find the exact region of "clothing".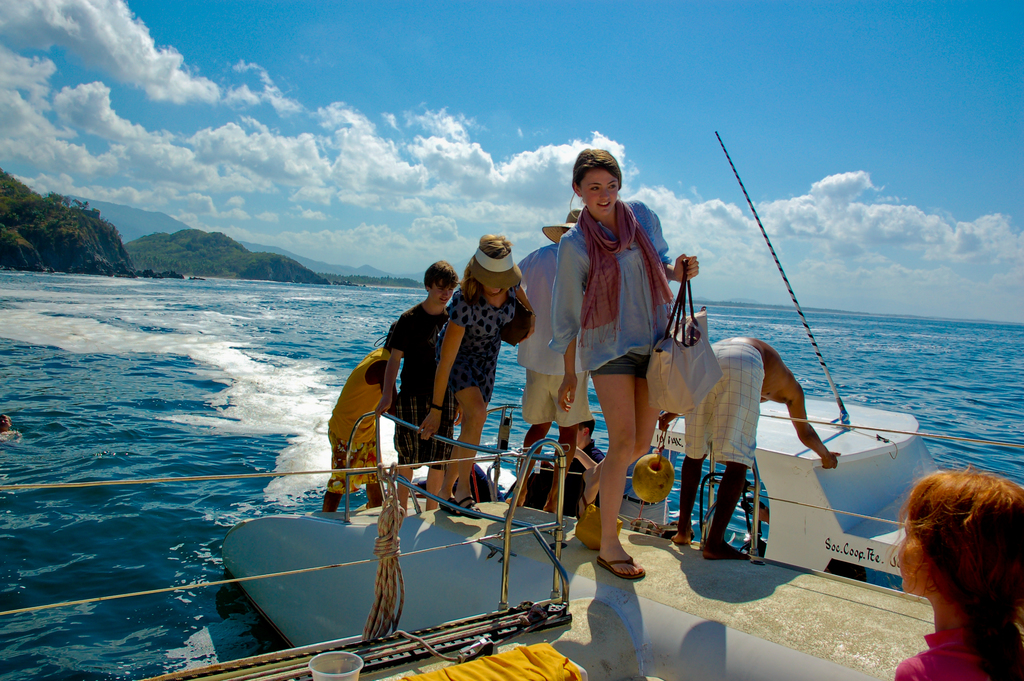
Exact region: 580/199/675/354.
